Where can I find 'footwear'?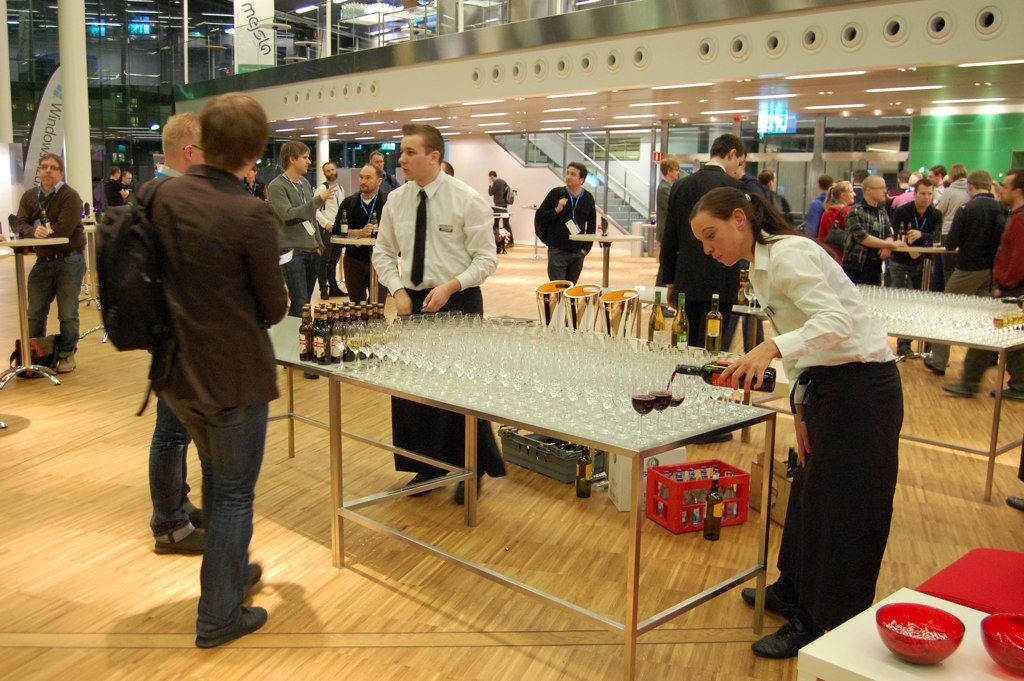
You can find it at left=196, top=608, right=267, bottom=644.
